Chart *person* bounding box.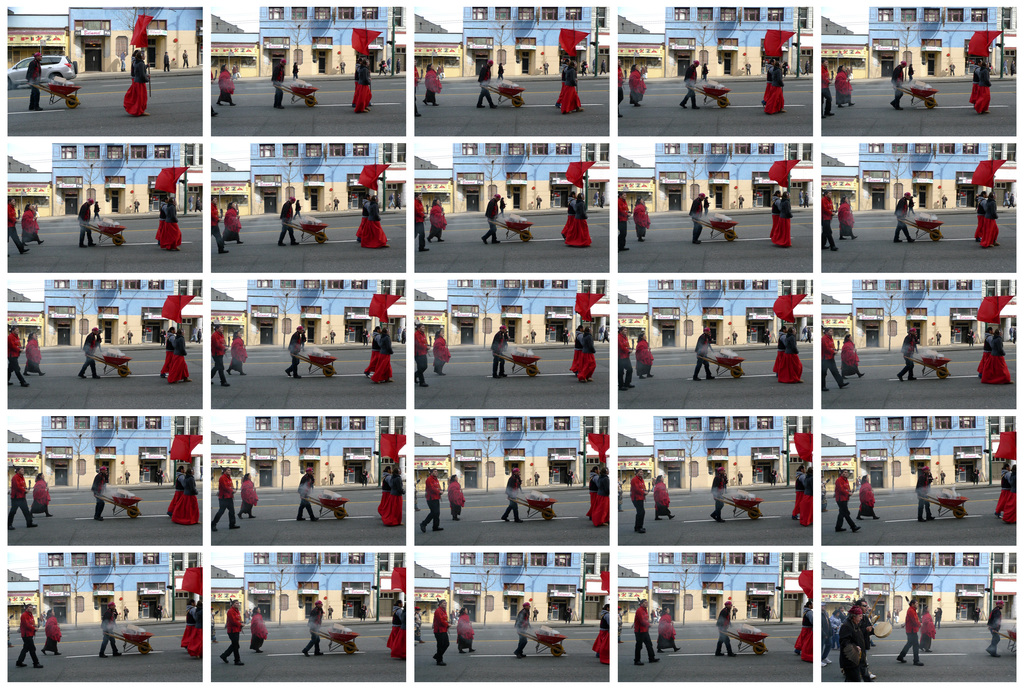
Charted: BBox(211, 464, 244, 535).
